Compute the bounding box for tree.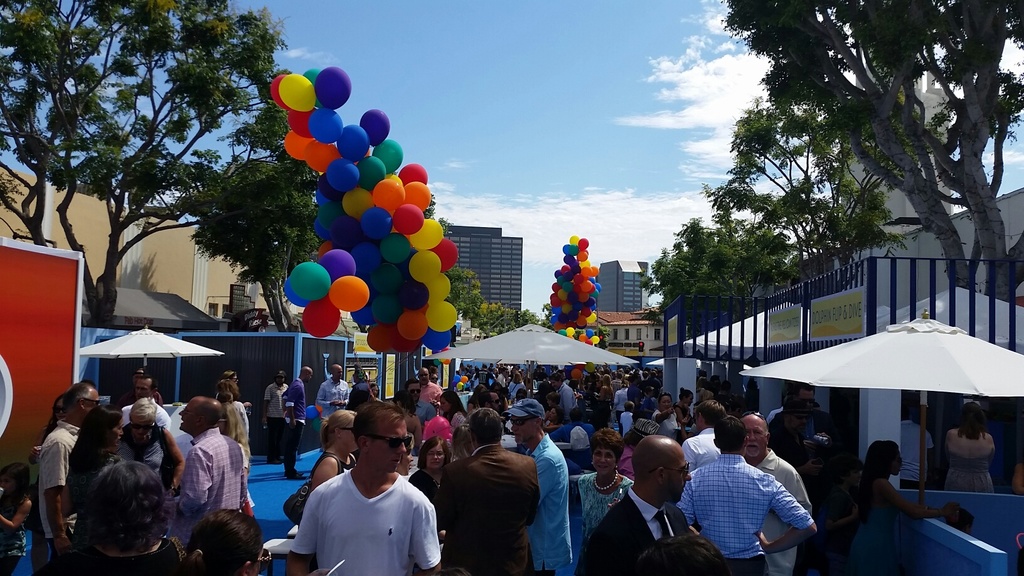
select_region(716, 0, 1023, 305).
